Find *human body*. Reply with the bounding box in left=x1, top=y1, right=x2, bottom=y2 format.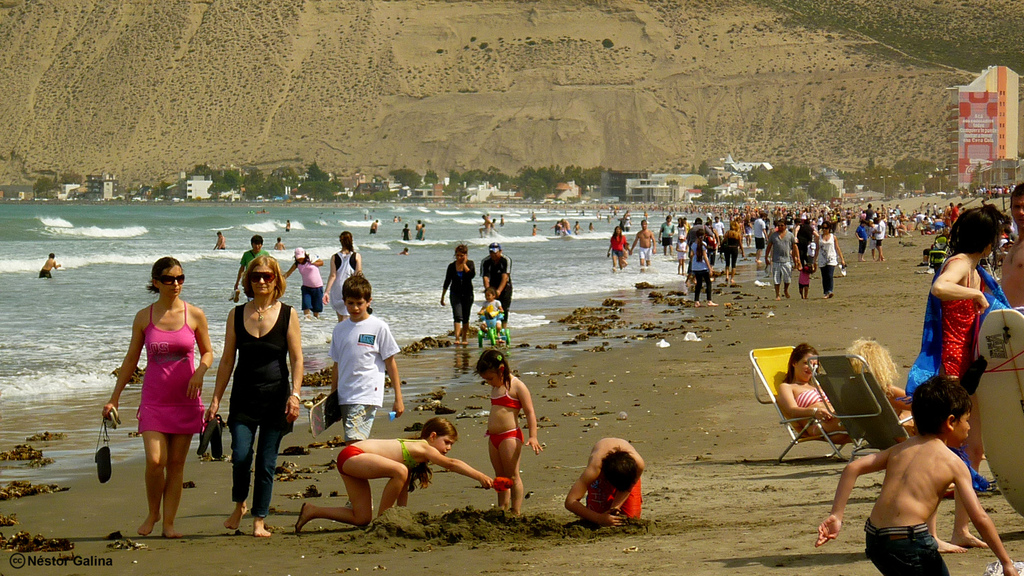
left=35, top=253, right=62, bottom=278.
